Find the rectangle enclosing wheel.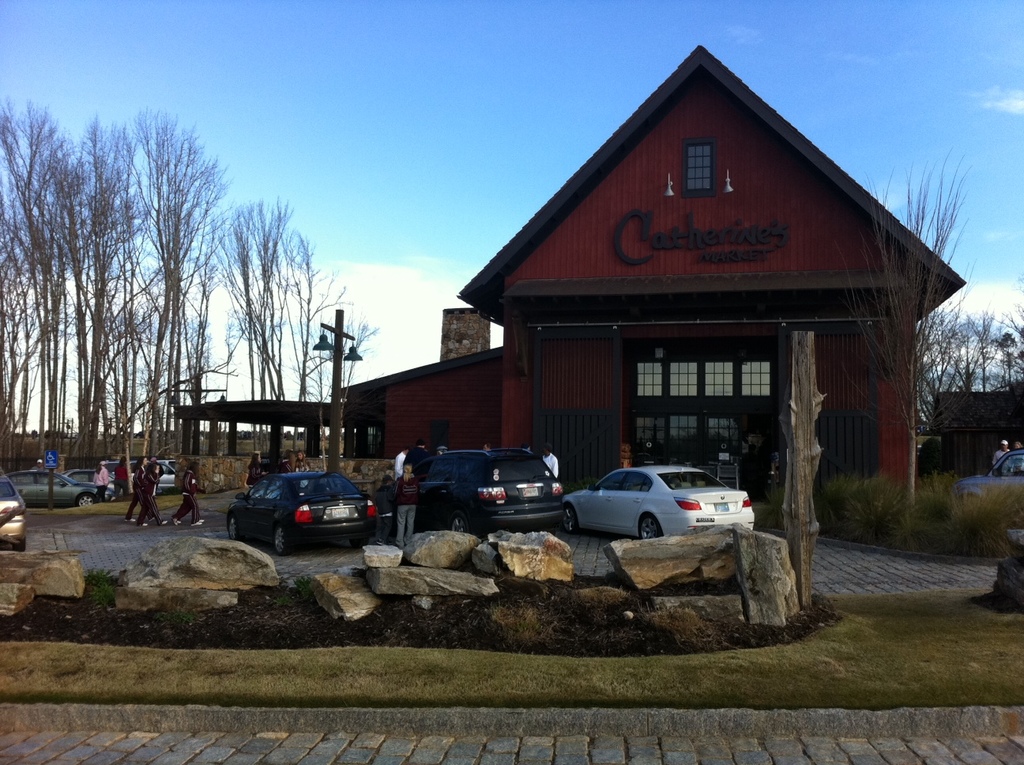
<region>563, 503, 582, 535</region>.
